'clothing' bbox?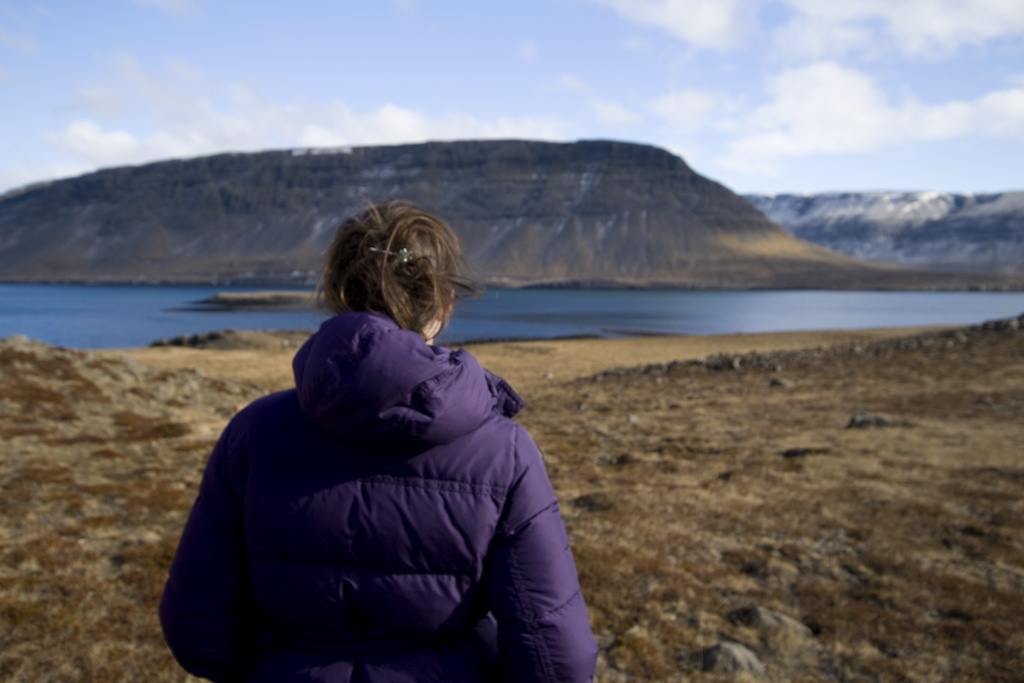
select_region(160, 308, 591, 682)
